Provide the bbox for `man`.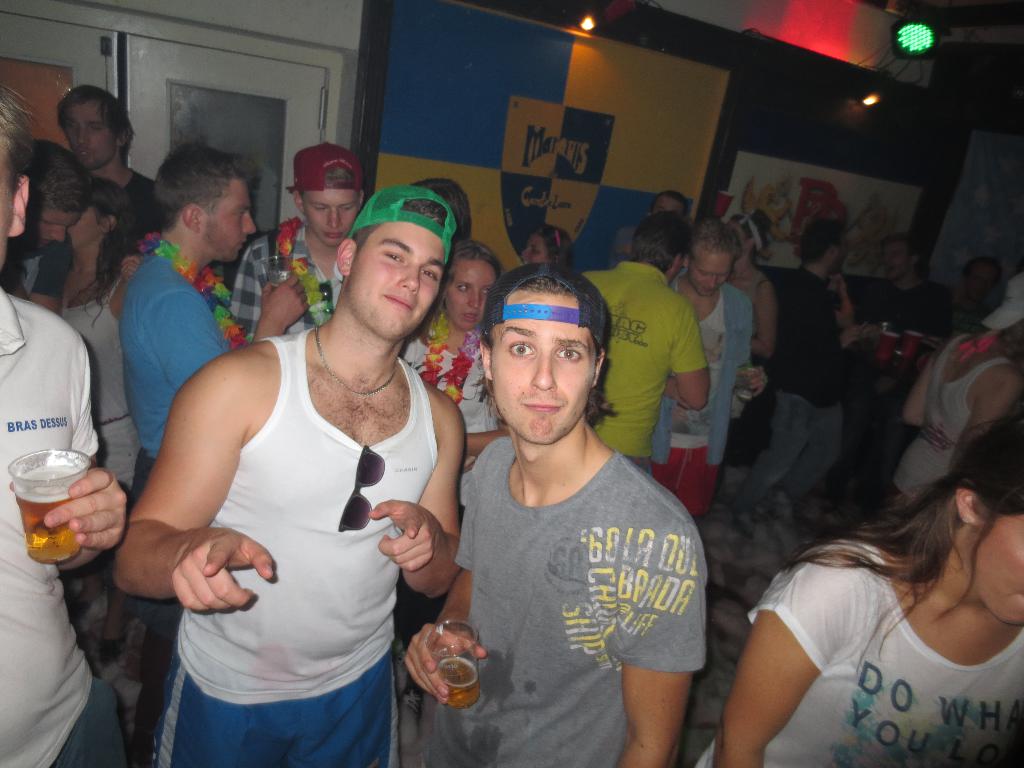
(572,217,713,481).
